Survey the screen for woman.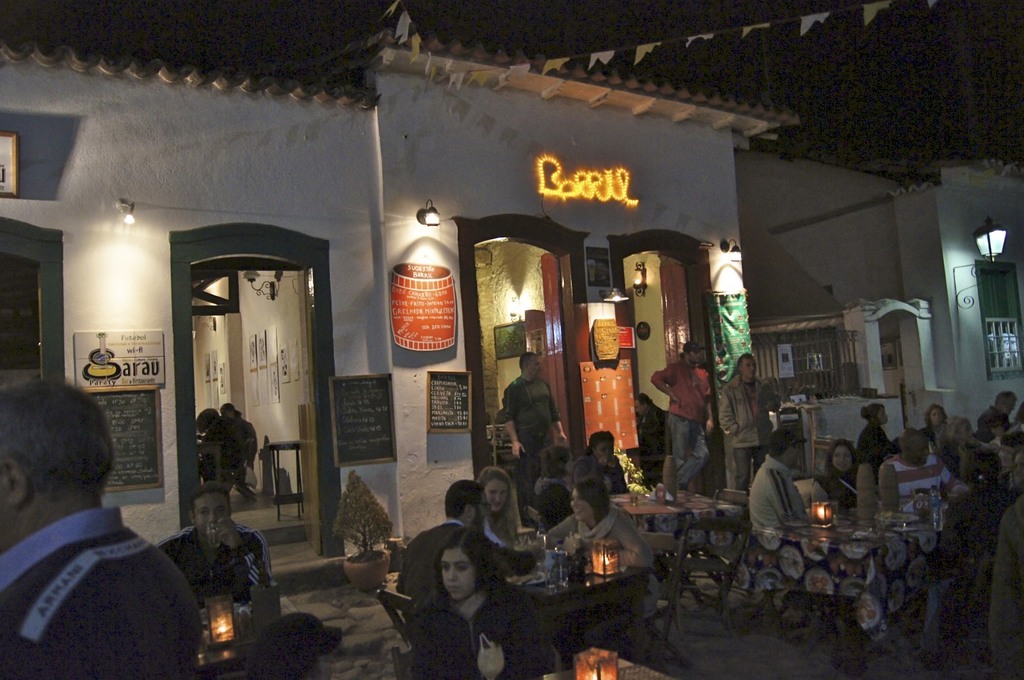
Survey found: <region>856, 398, 897, 474</region>.
